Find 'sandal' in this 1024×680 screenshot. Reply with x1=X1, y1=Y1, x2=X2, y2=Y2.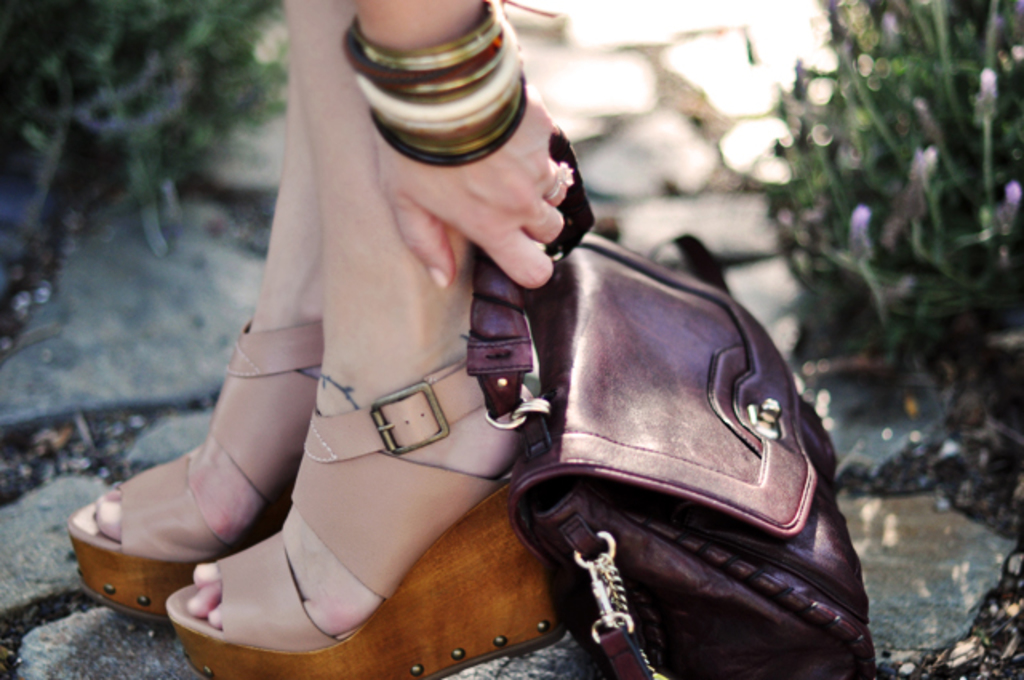
x1=62, y1=323, x2=320, y2=626.
